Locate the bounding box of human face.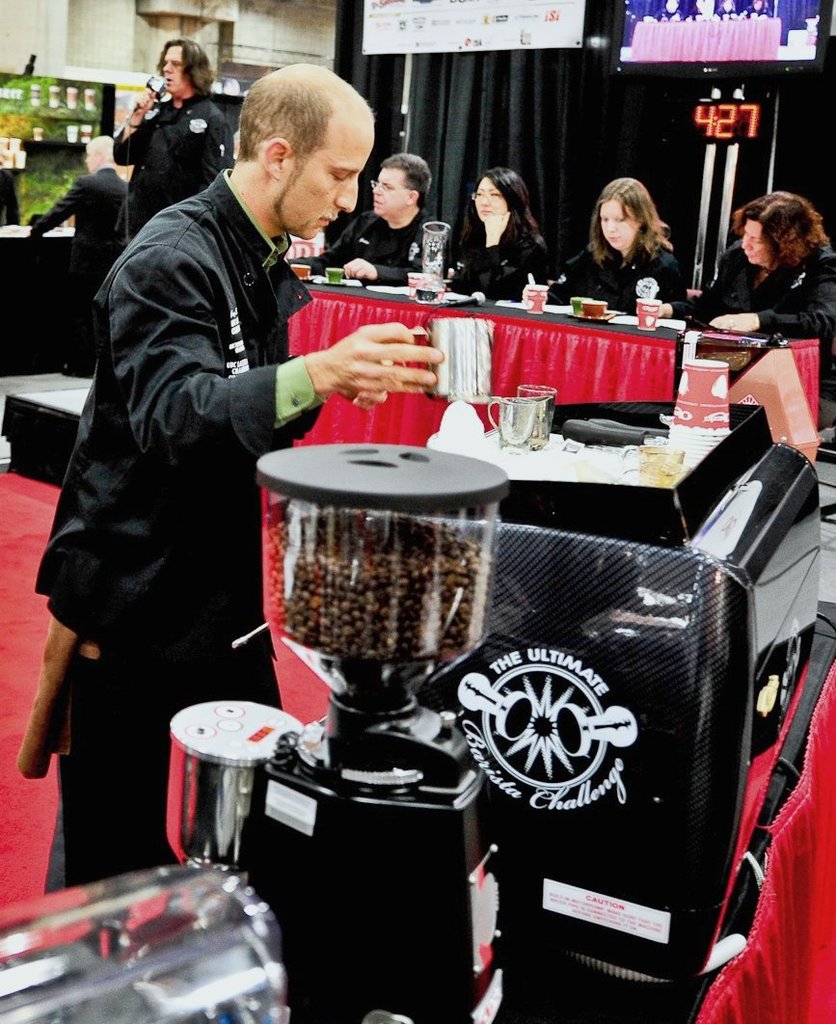
Bounding box: 160, 46, 192, 94.
